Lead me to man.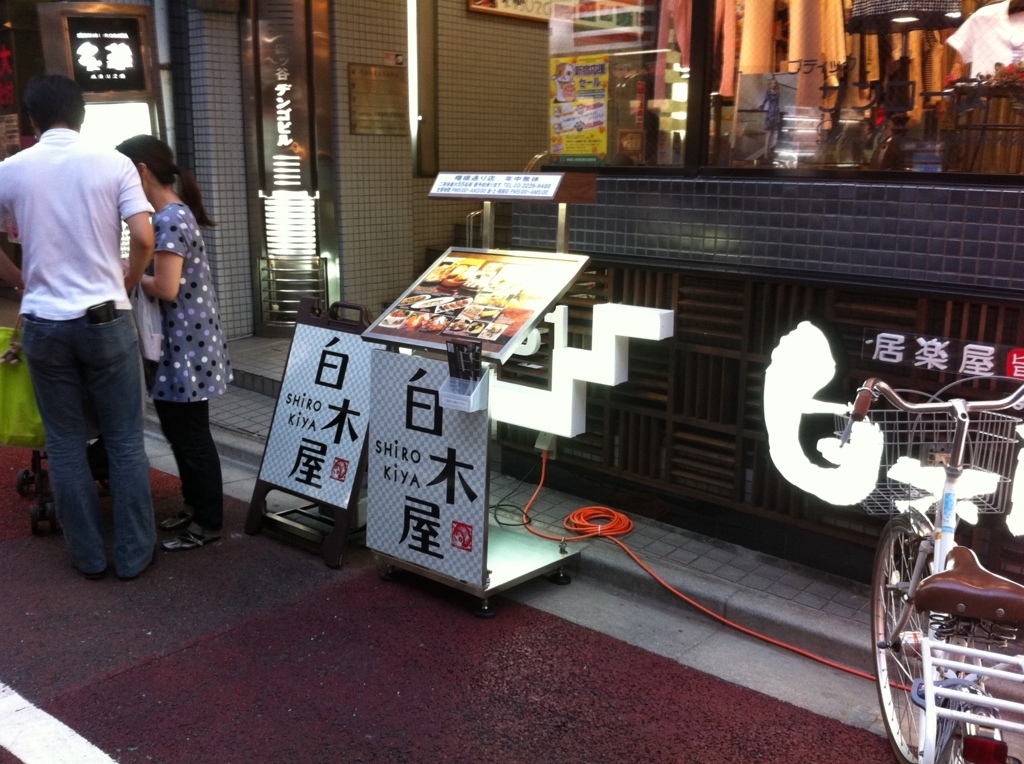
Lead to 11, 73, 174, 596.
